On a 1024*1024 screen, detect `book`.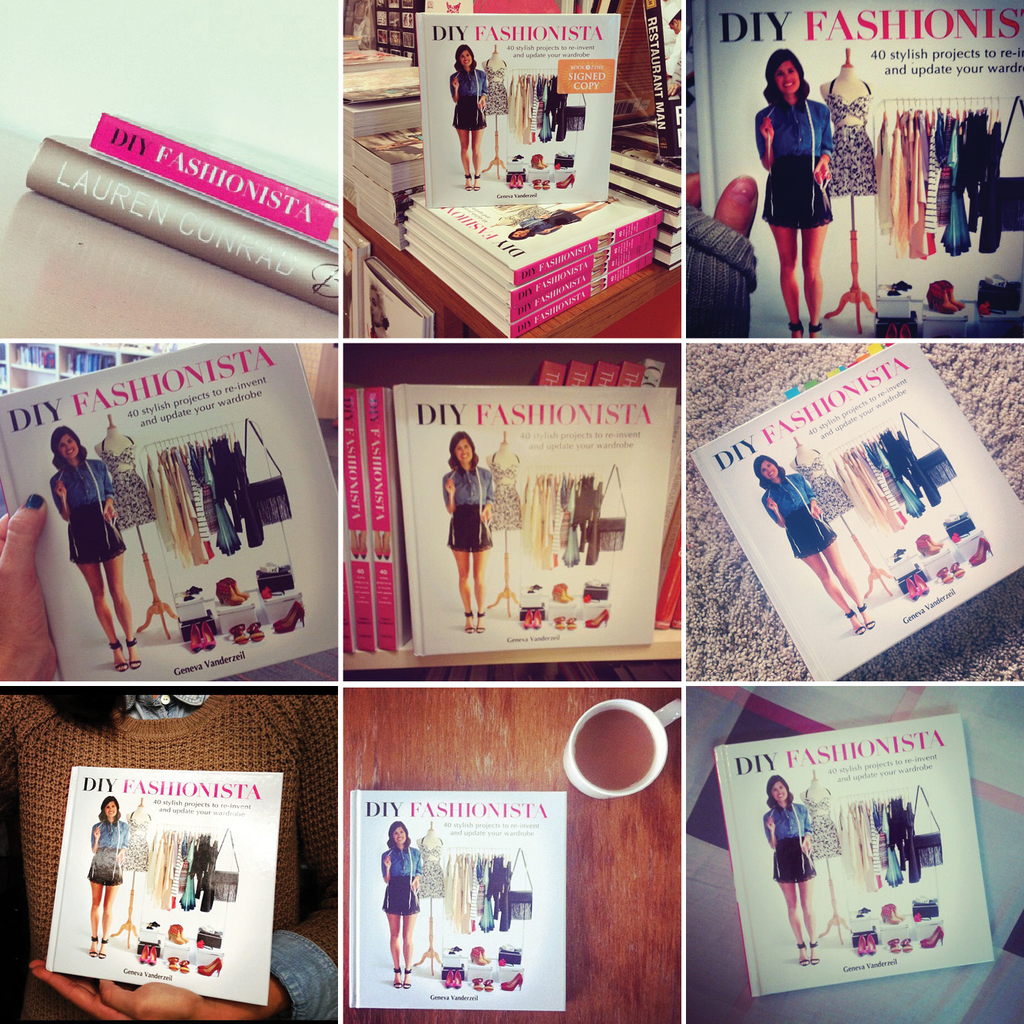
(339,385,378,658).
